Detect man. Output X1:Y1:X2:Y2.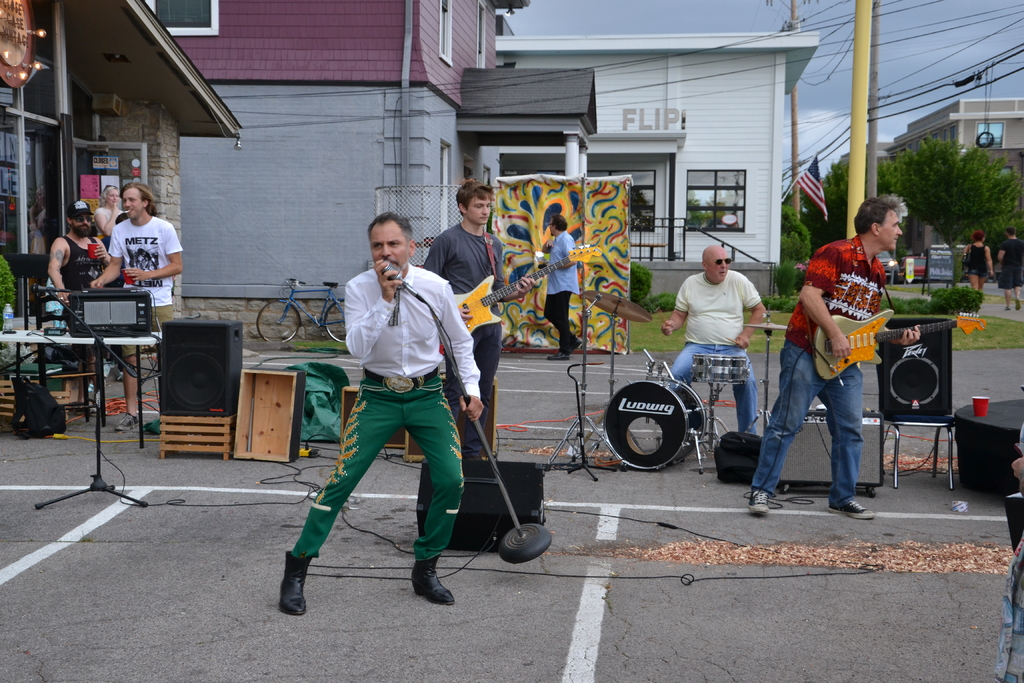
420:177:535:445.
